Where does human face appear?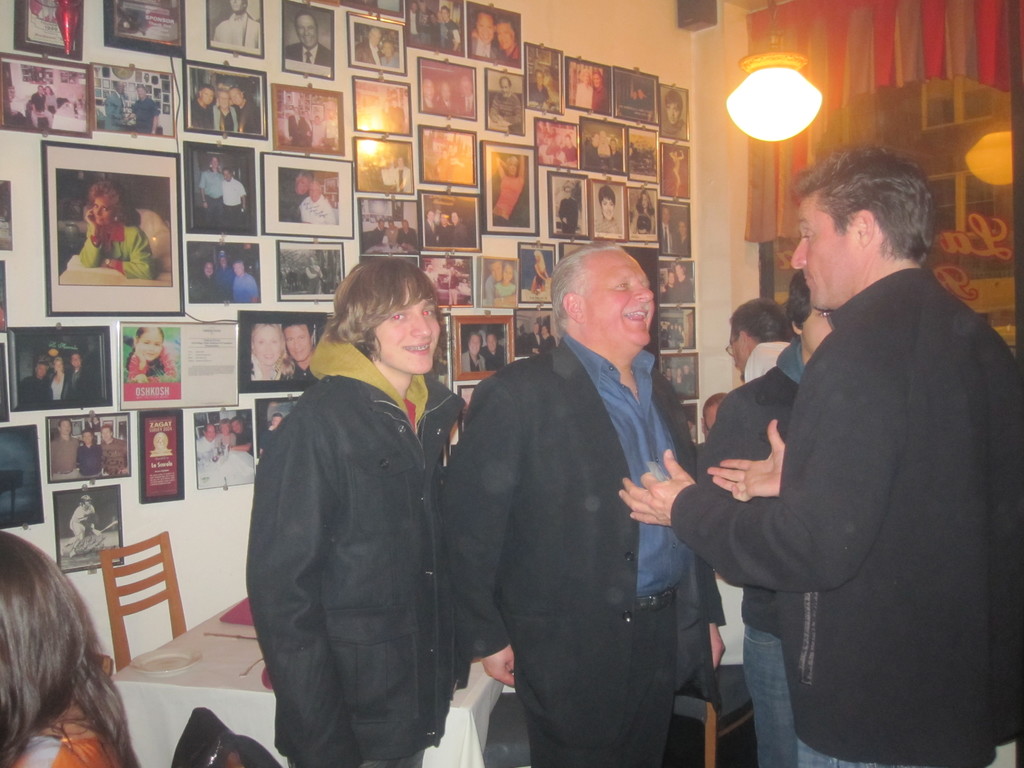
Appears at rect(474, 14, 493, 46).
